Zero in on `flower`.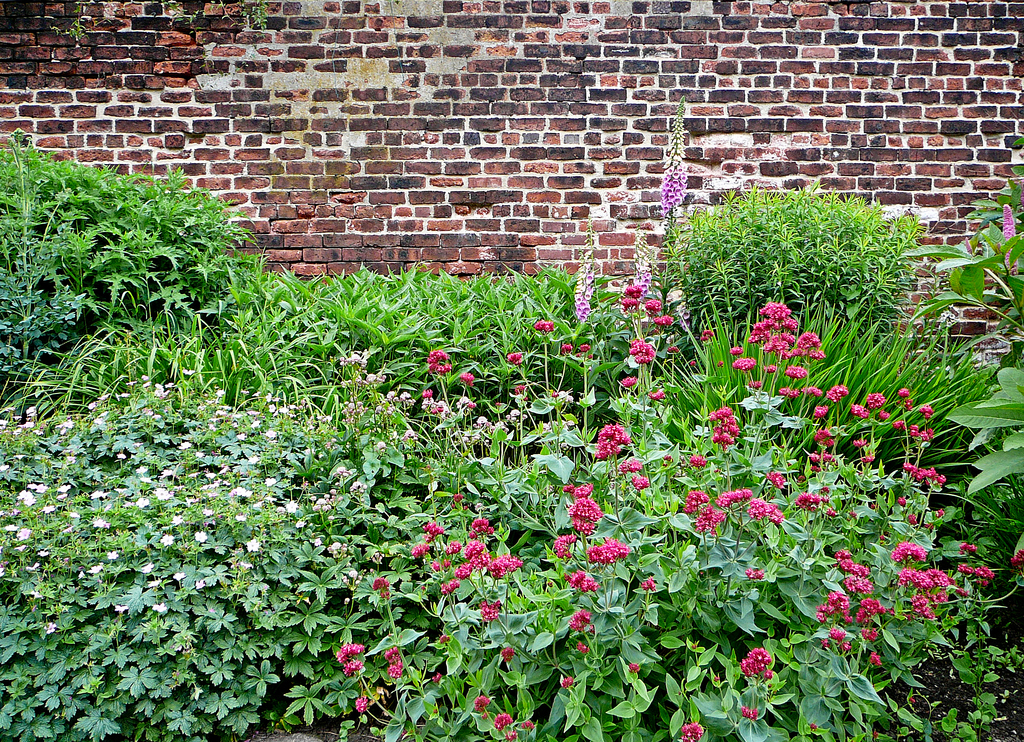
Zeroed in: region(631, 476, 649, 494).
